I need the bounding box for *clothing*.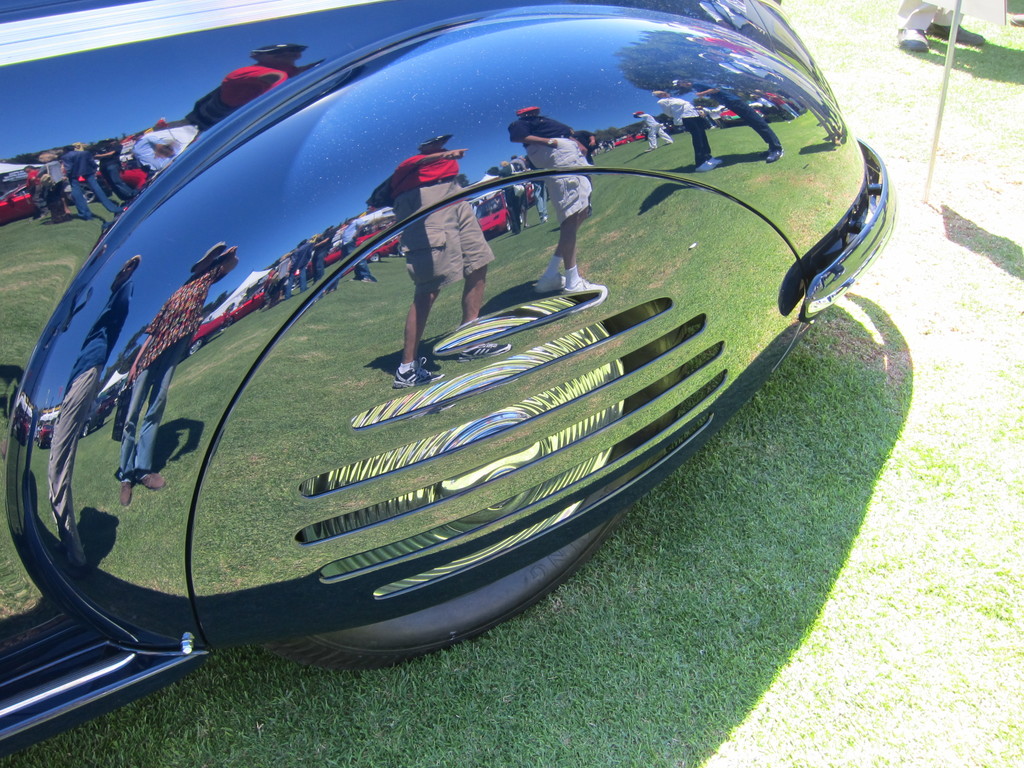
Here it is: Rect(272, 218, 345, 297).
